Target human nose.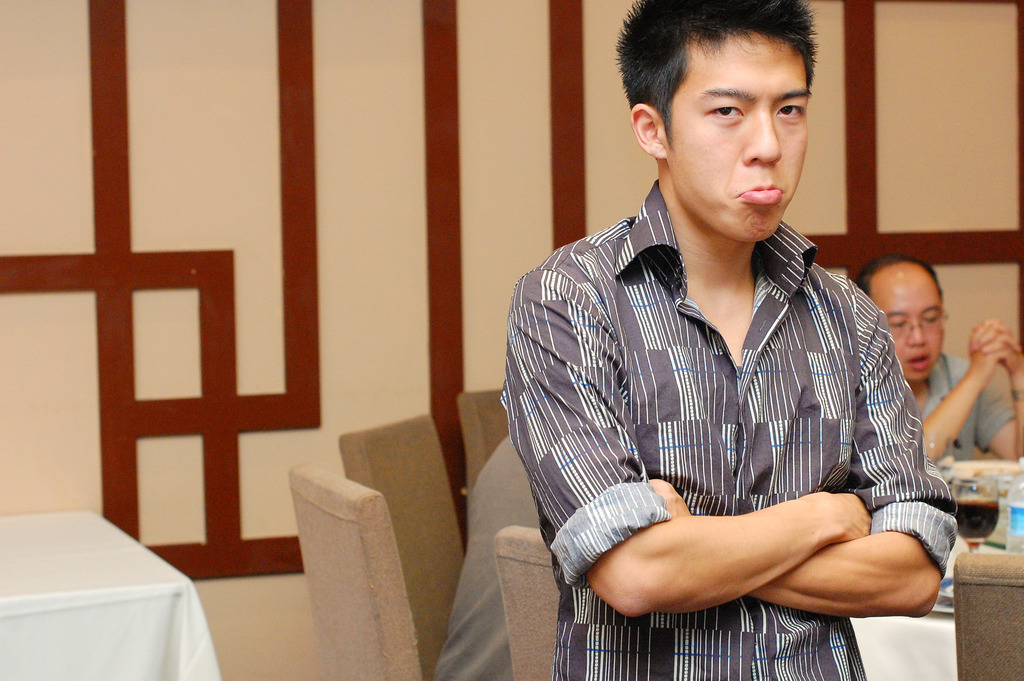
Target region: [x1=905, y1=317, x2=929, y2=349].
